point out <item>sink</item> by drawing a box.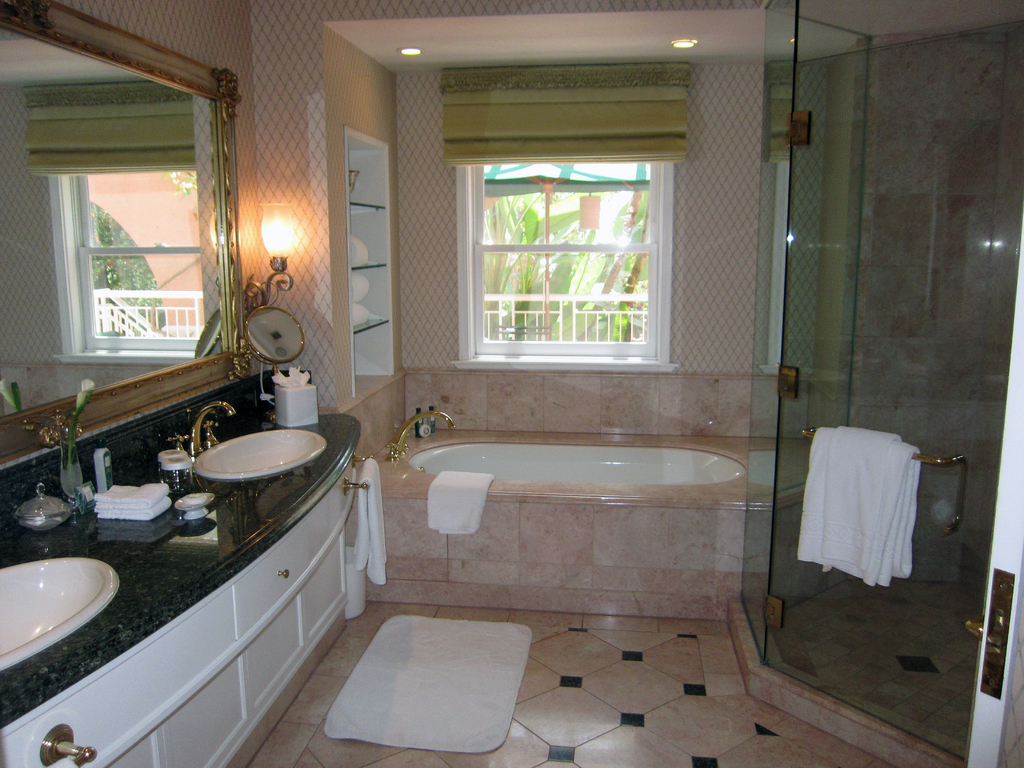
<box>165,400,328,479</box>.
